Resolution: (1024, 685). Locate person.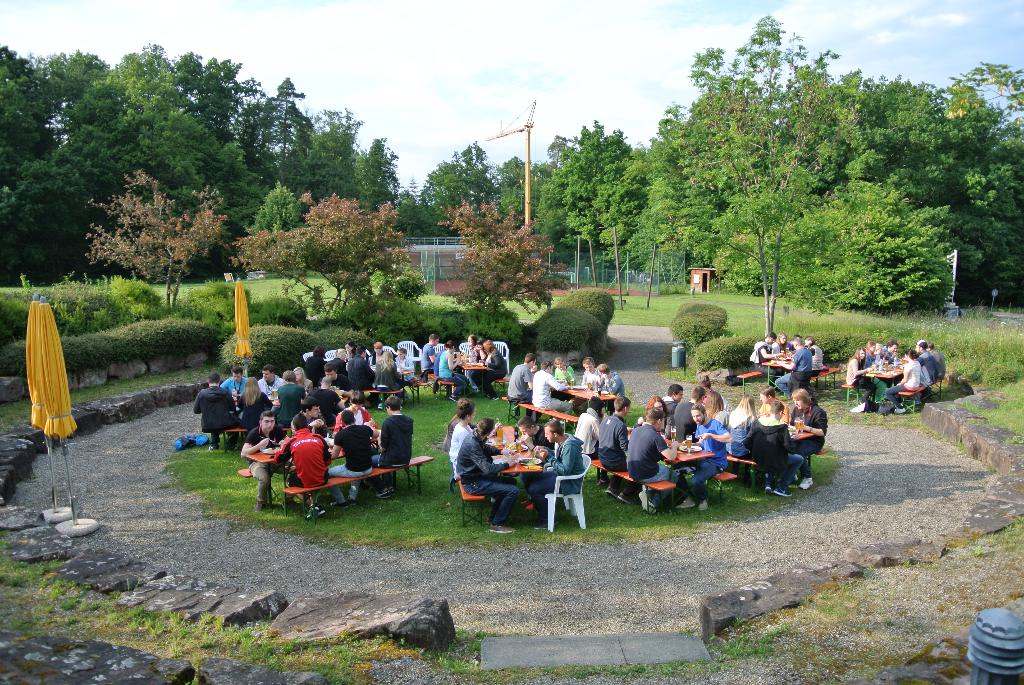
271 416 335 517.
